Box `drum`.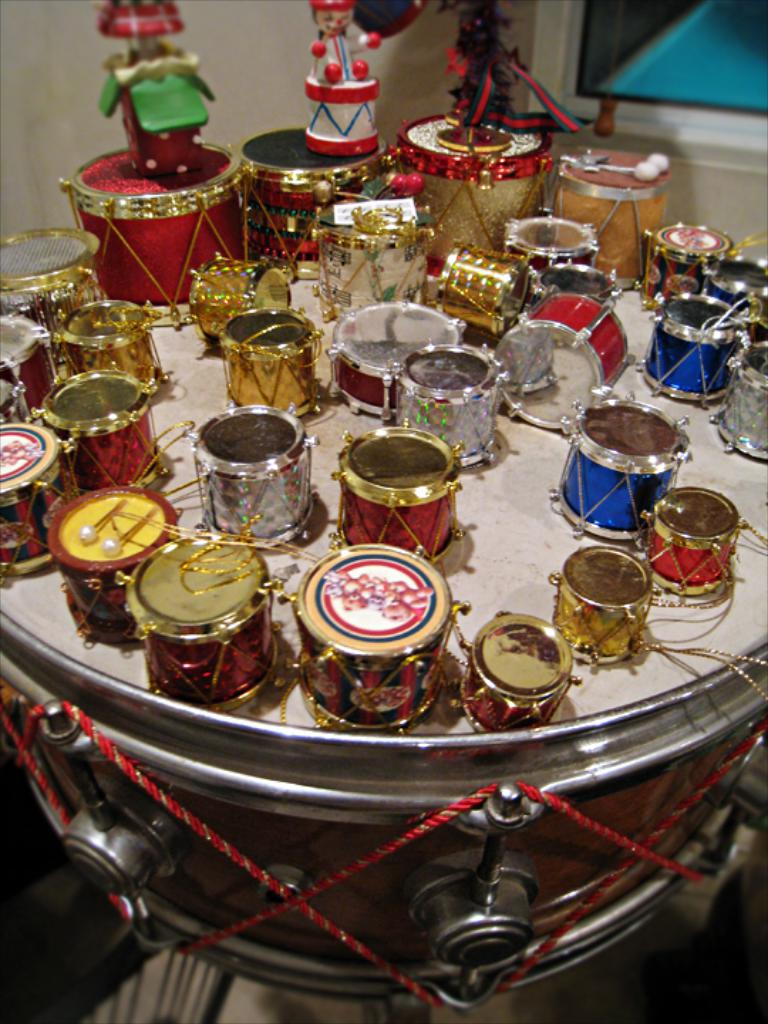
{"left": 0, "top": 417, "right": 78, "bottom": 580}.
